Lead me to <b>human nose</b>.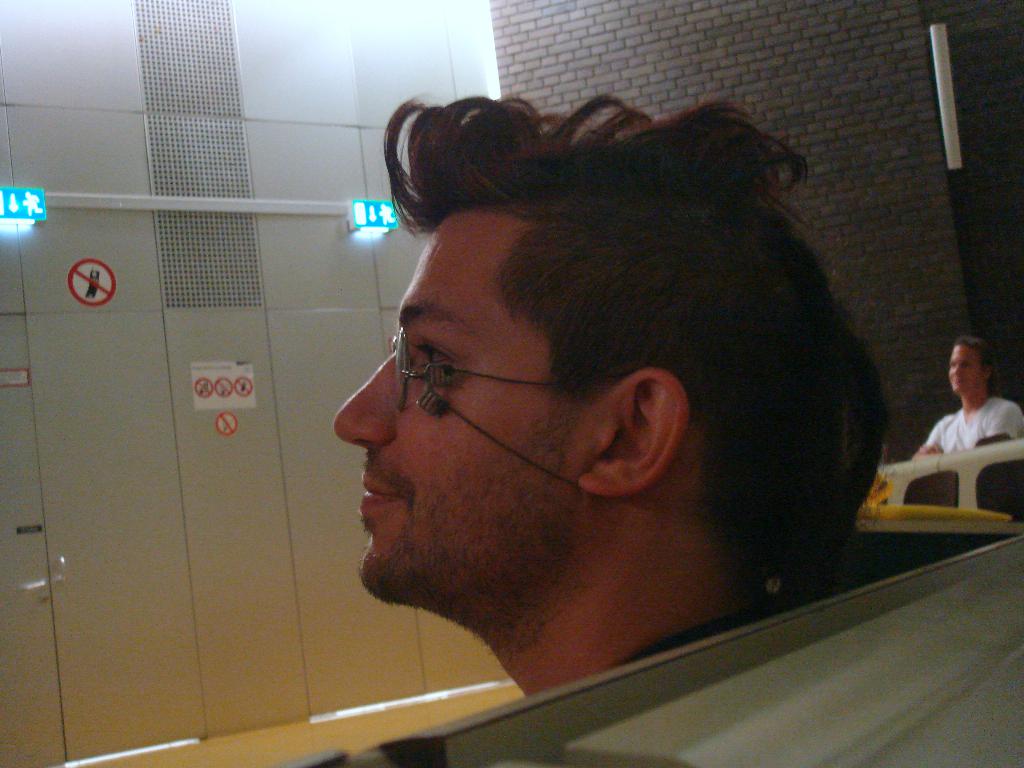
Lead to (952, 362, 965, 378).
